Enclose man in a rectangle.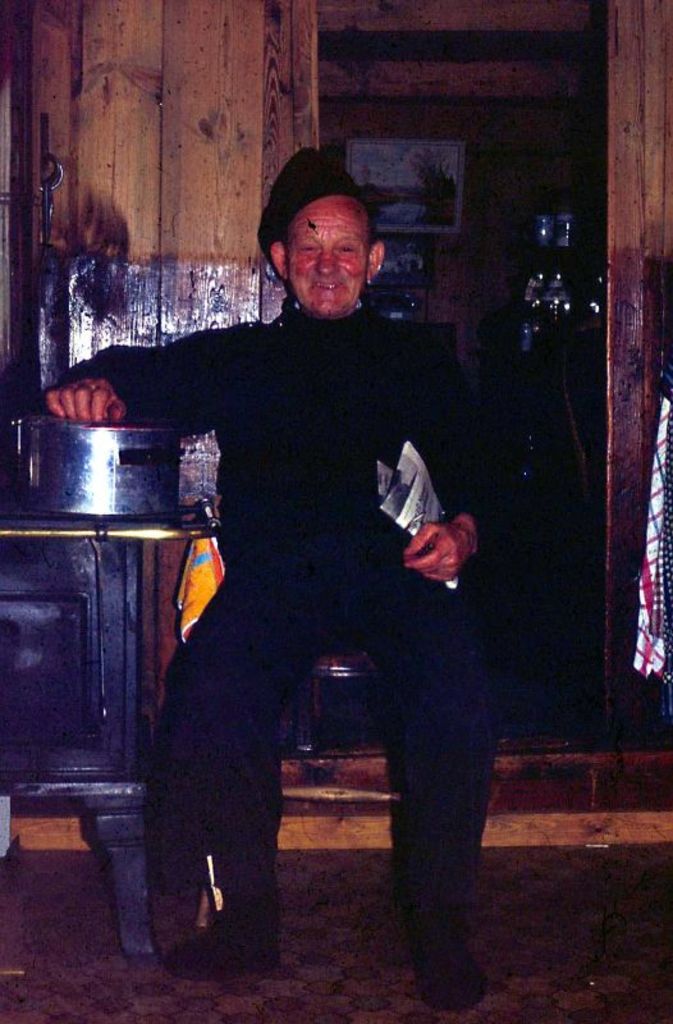
x1=26, y1=160, x2=537, y2=1009.
